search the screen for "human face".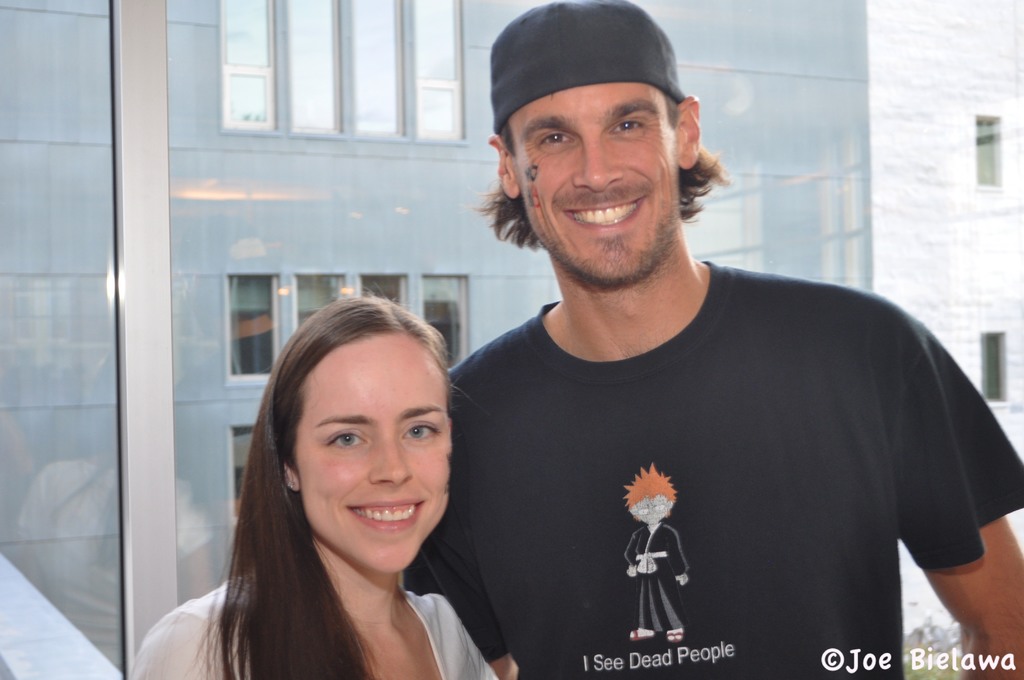
Found at <bbox>512, 79, 684, 292</bbox>.
